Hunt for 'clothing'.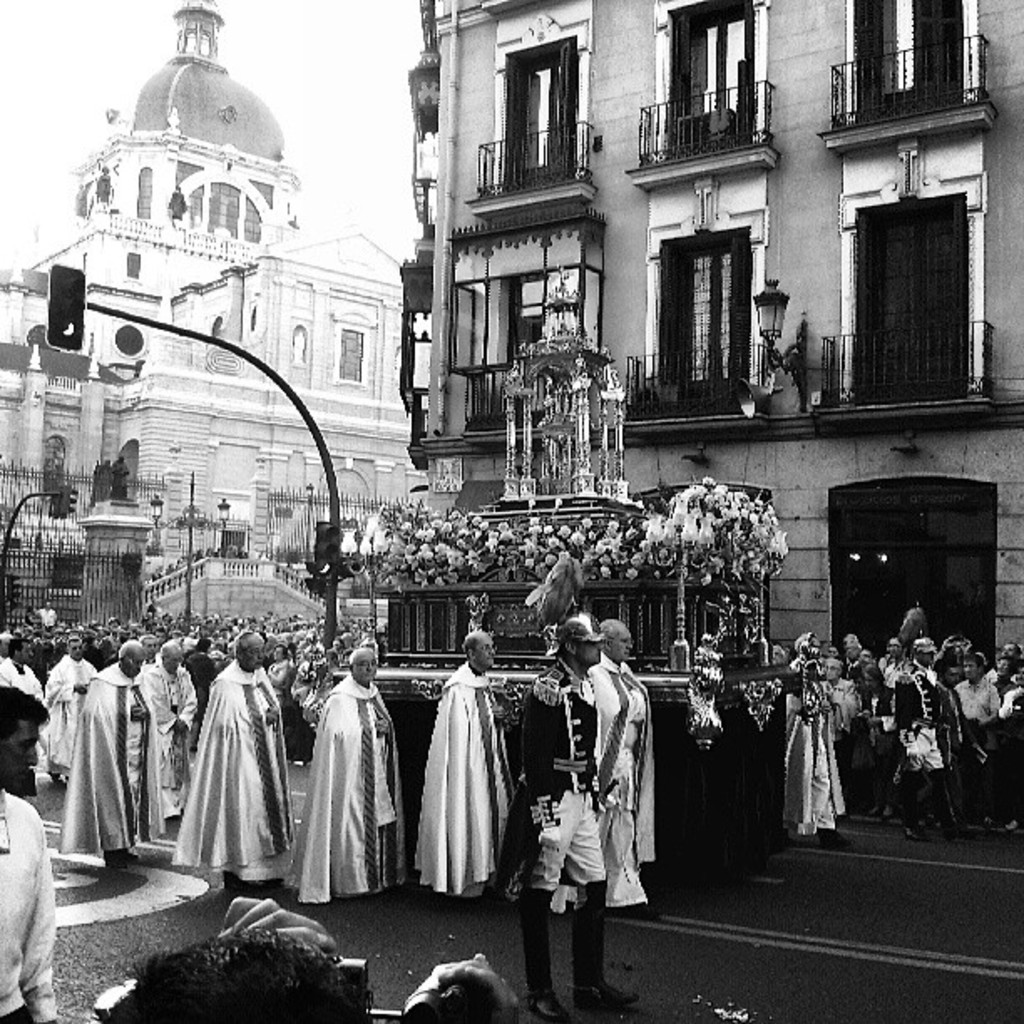
Hunted down at l=54, t=648, r=97, b=770.
